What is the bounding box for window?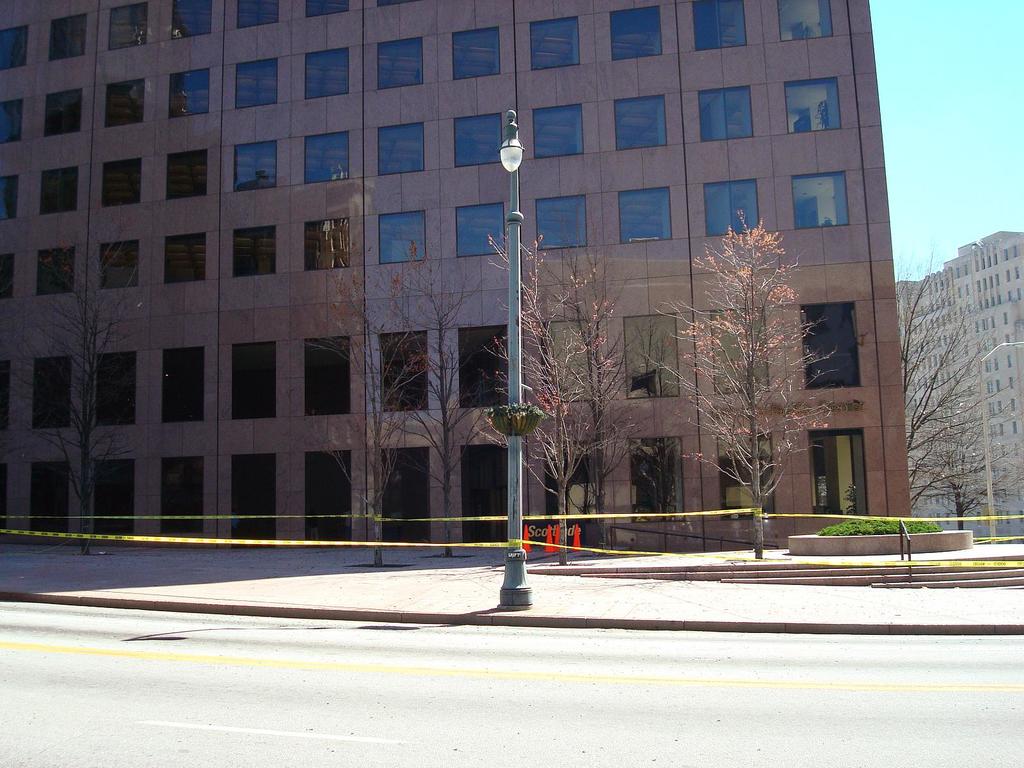
(97,161,144,204).
